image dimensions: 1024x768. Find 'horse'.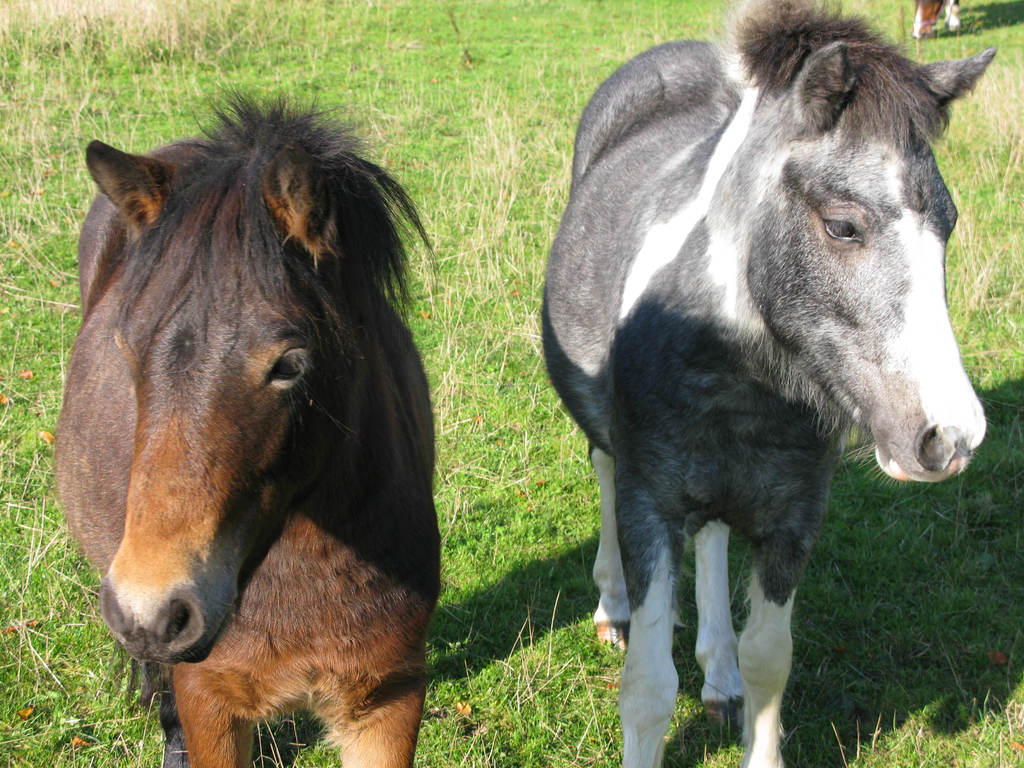
box(539, 2, 995, 767).
